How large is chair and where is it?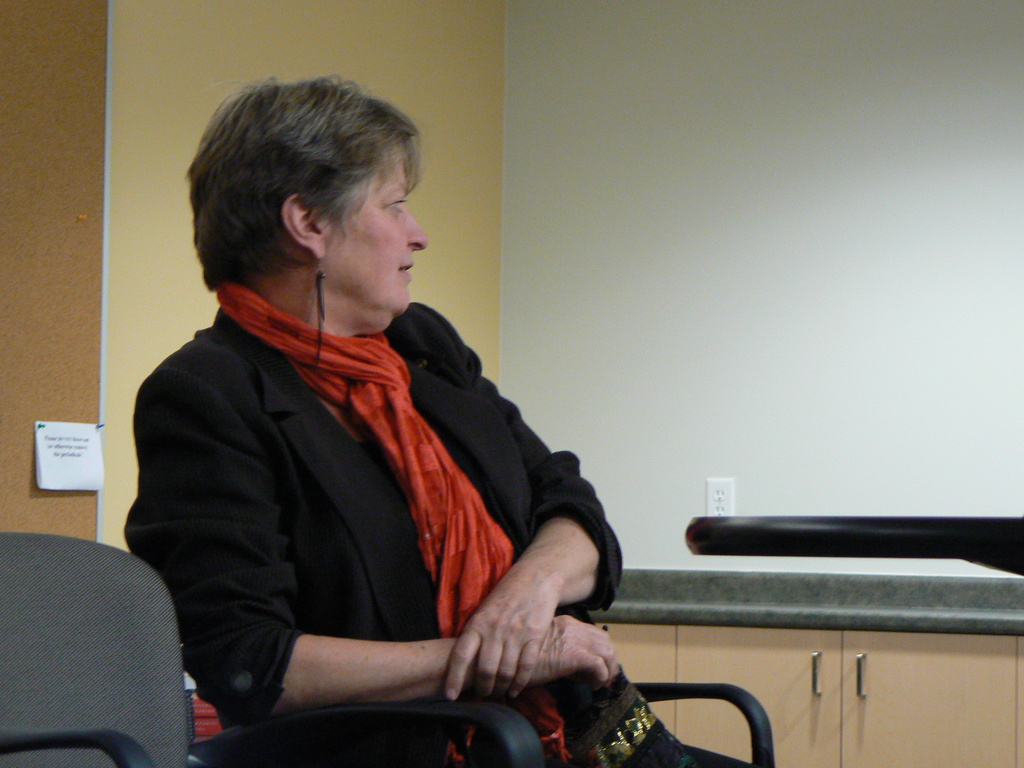
Bounding box: bbox=(209, 681, 779, 767).
